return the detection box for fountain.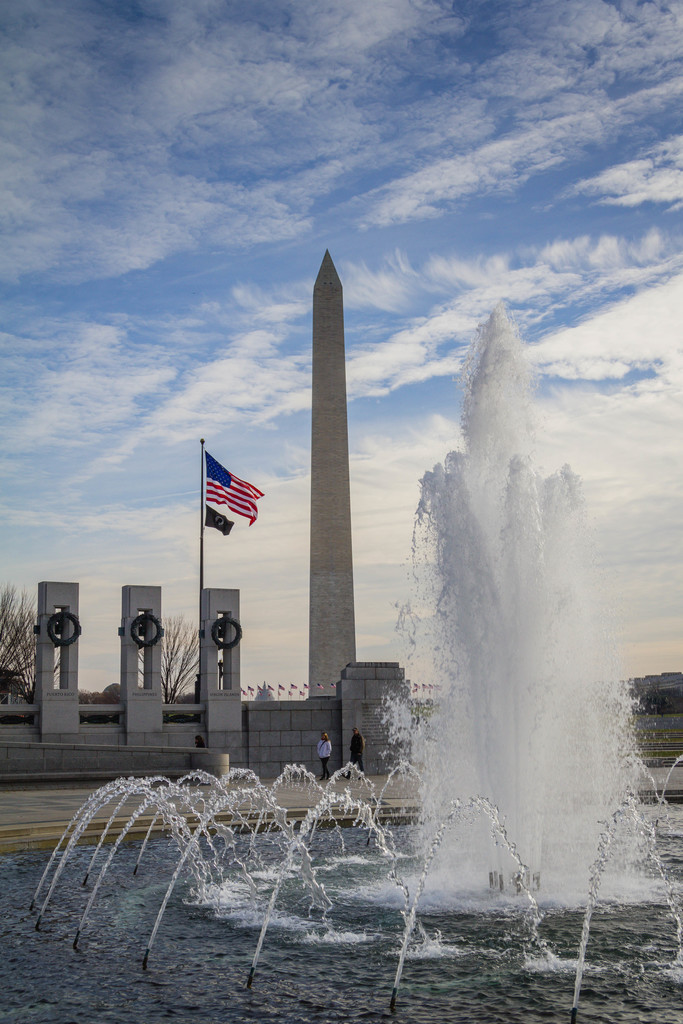
BBox(16, 771, 181, 974).
